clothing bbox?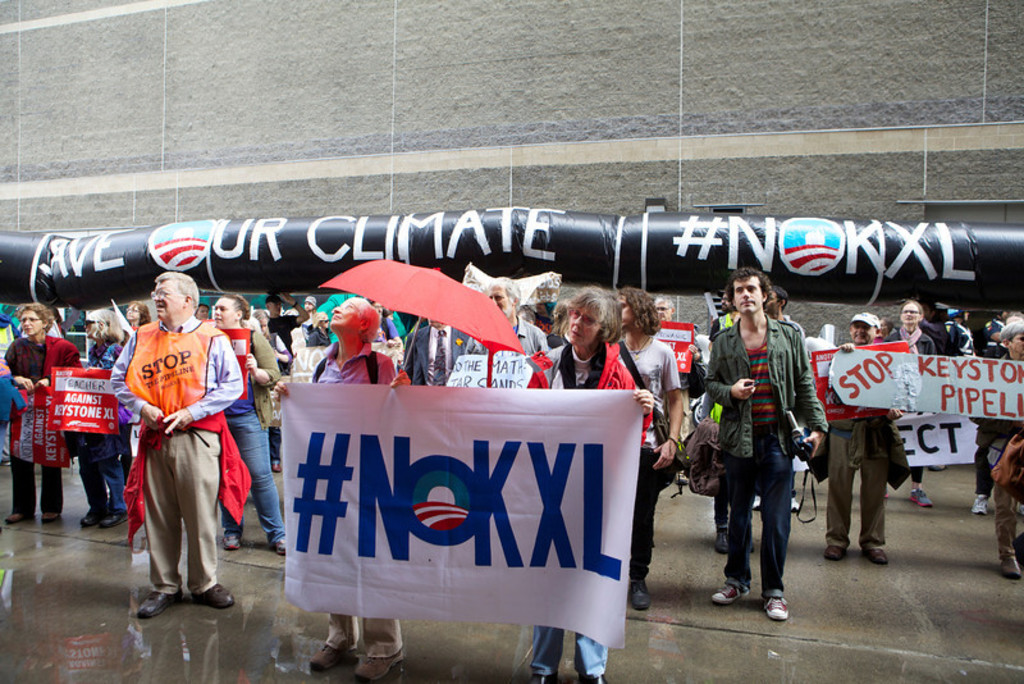
detection(713, 281, 815, 603)
